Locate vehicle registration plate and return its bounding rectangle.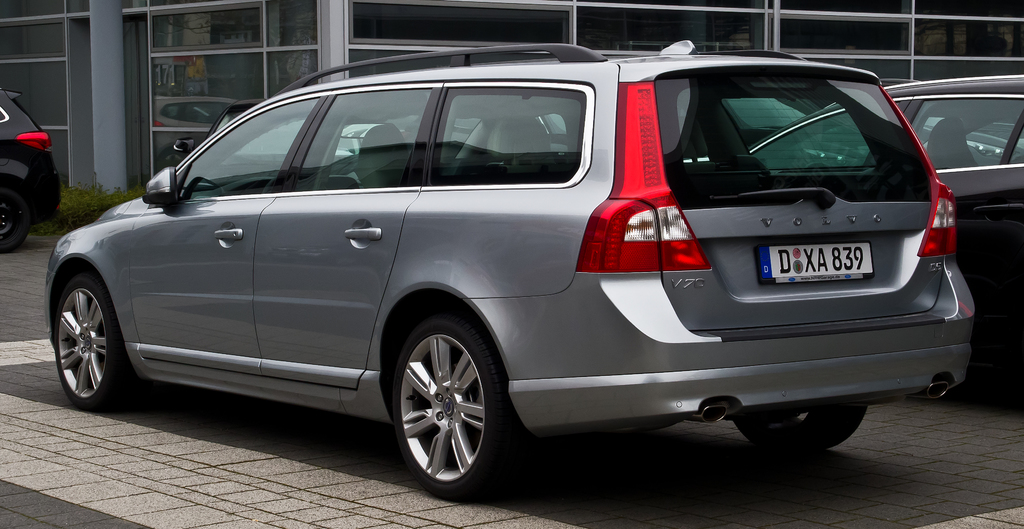
BBox(763, 231, 849, 295).
